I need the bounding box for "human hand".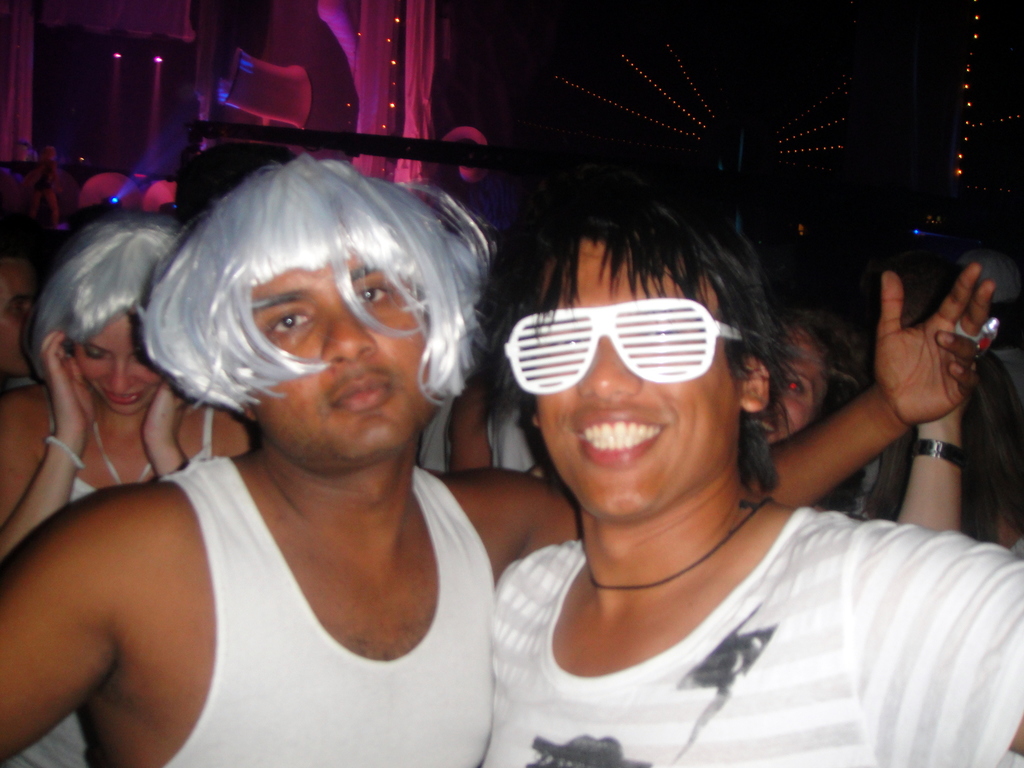
Here it is: {"x1": 924, "y1": 401, "x2": 966, "y2": 429}.
